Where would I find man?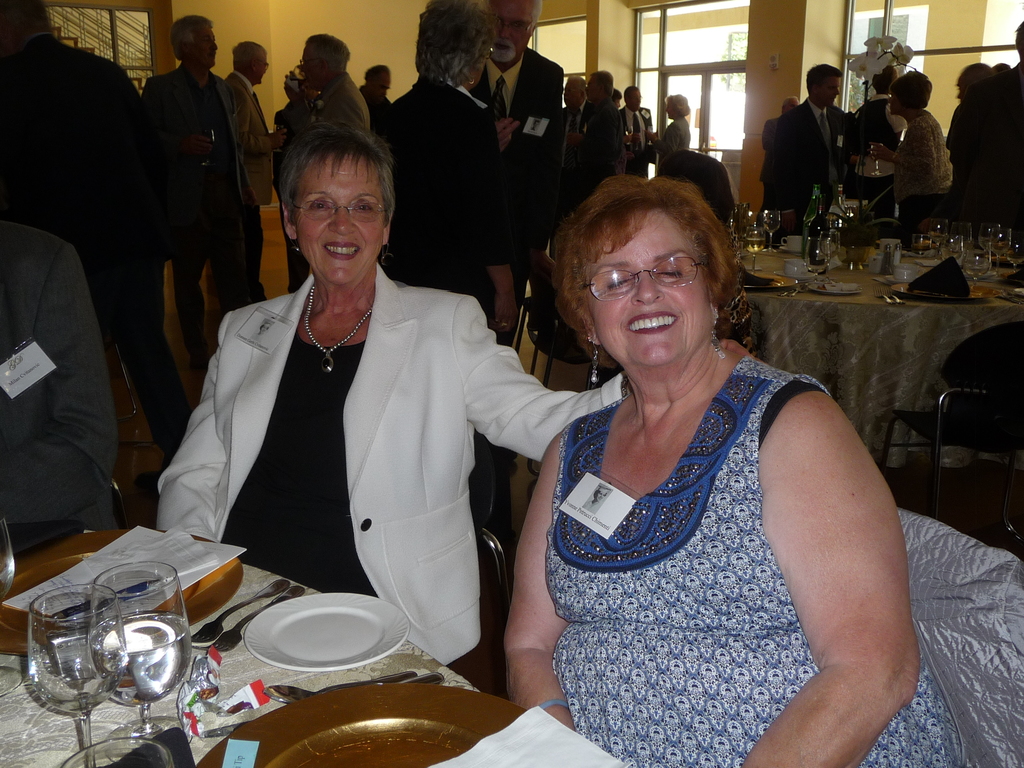
At [298, 29, 372, 134].
